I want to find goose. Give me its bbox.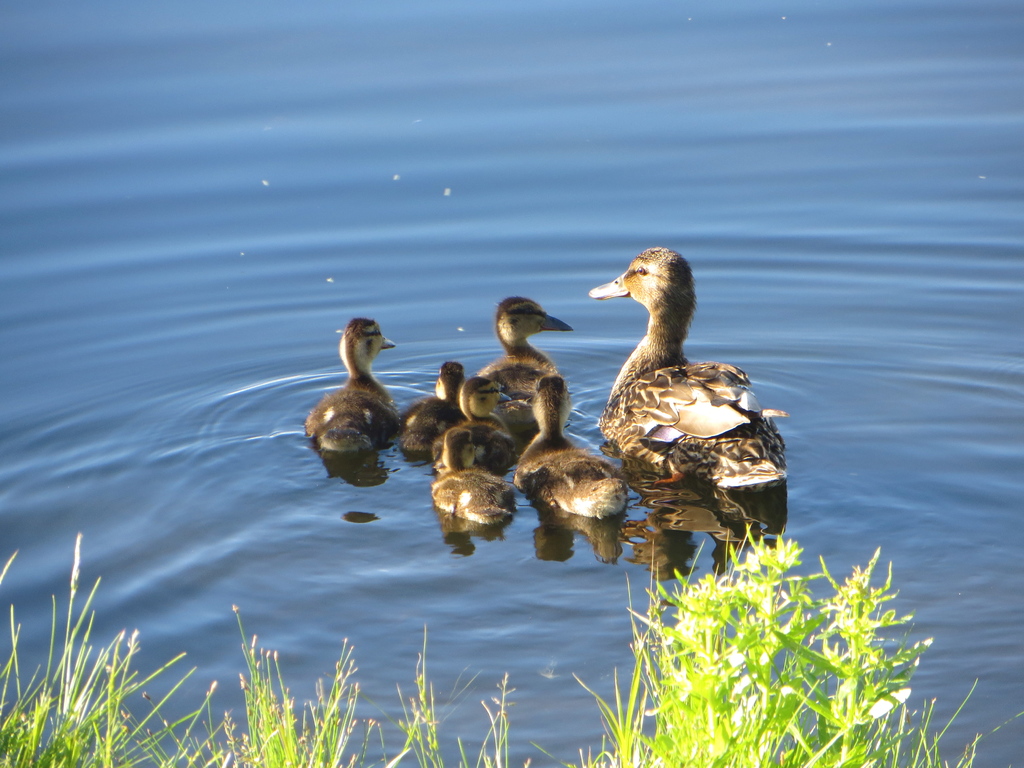
rect(399, 356, 472, 459).
